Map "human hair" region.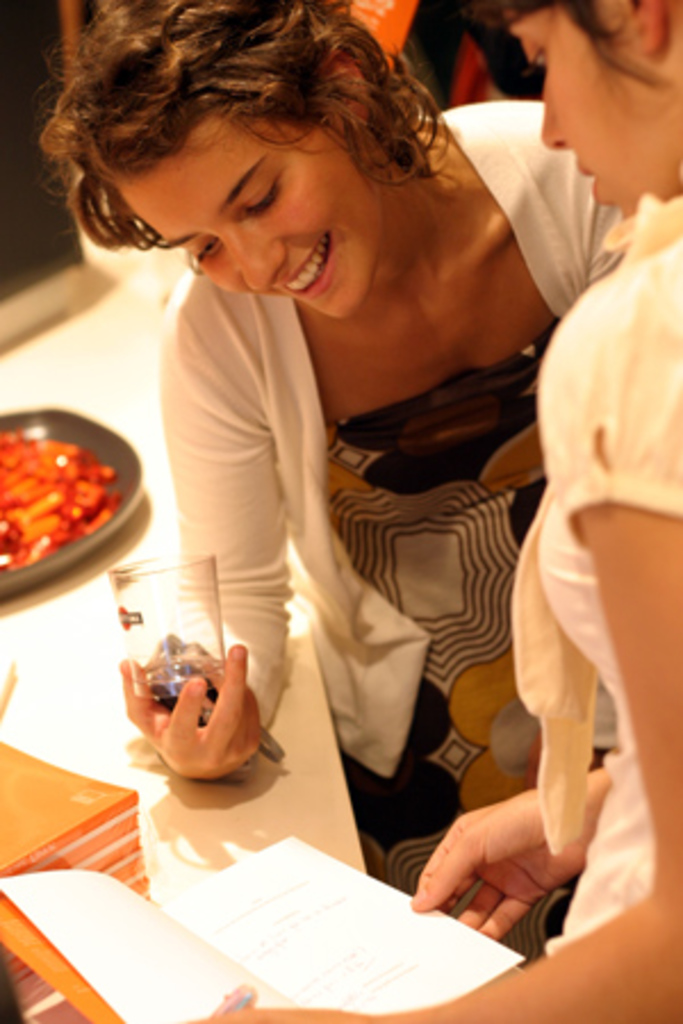
Mapped to bbox=(485, 0, 669, 86).
